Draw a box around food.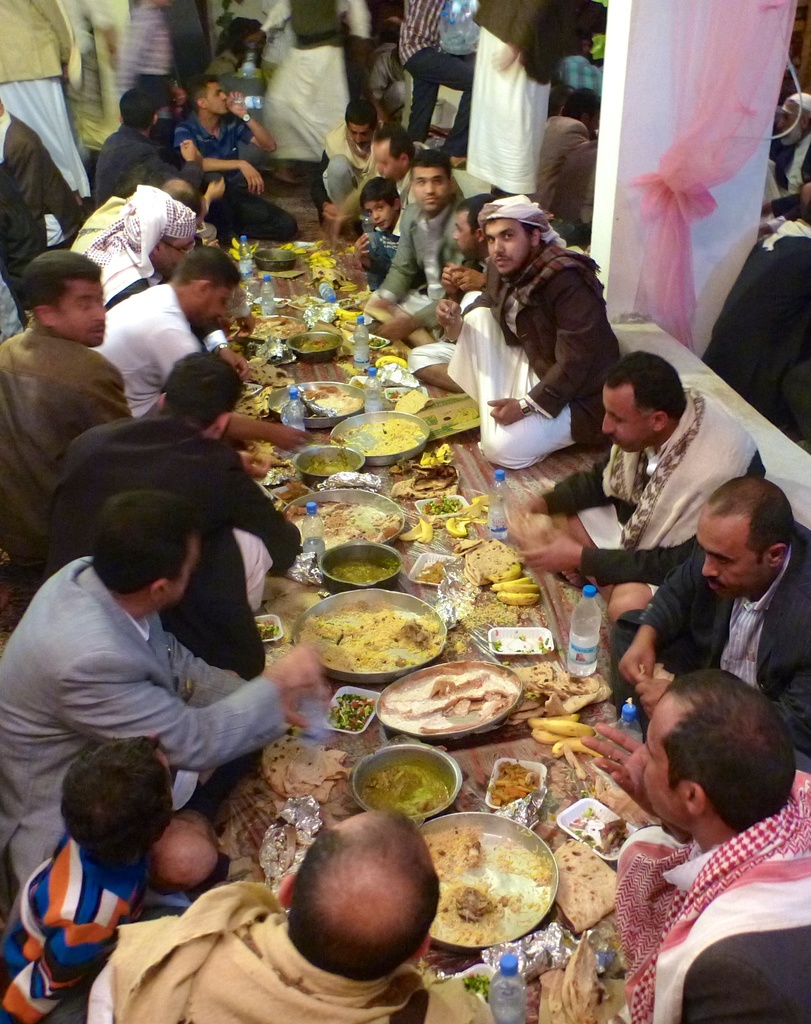
[x1=302, y1=451, x2=359, y2=477].
